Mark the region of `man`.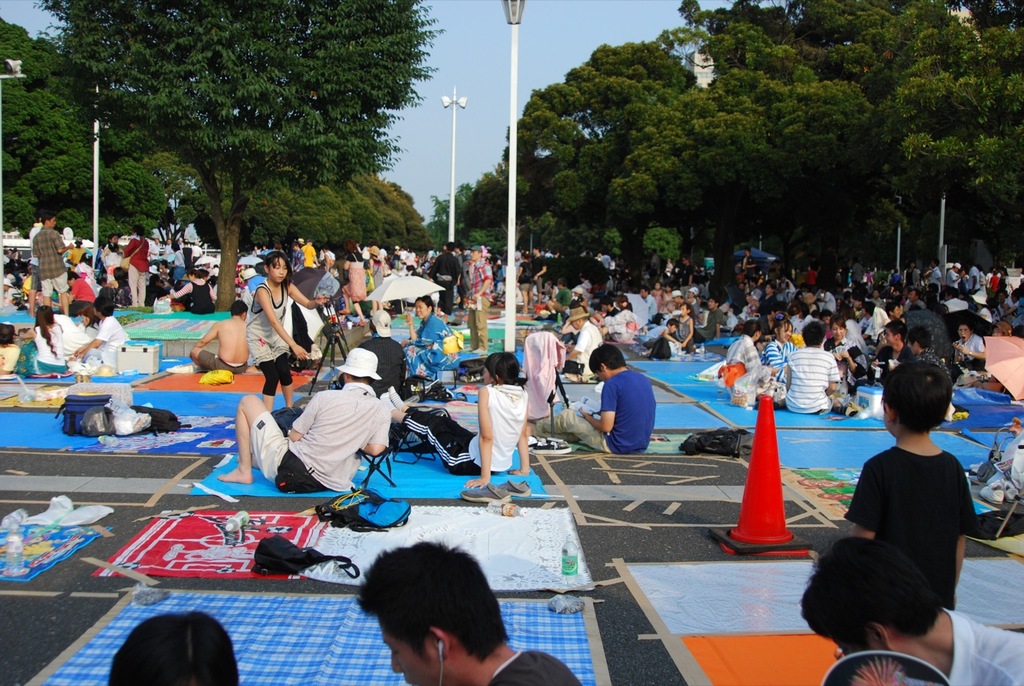
Region: BBox(301, 239, 317, 265).
